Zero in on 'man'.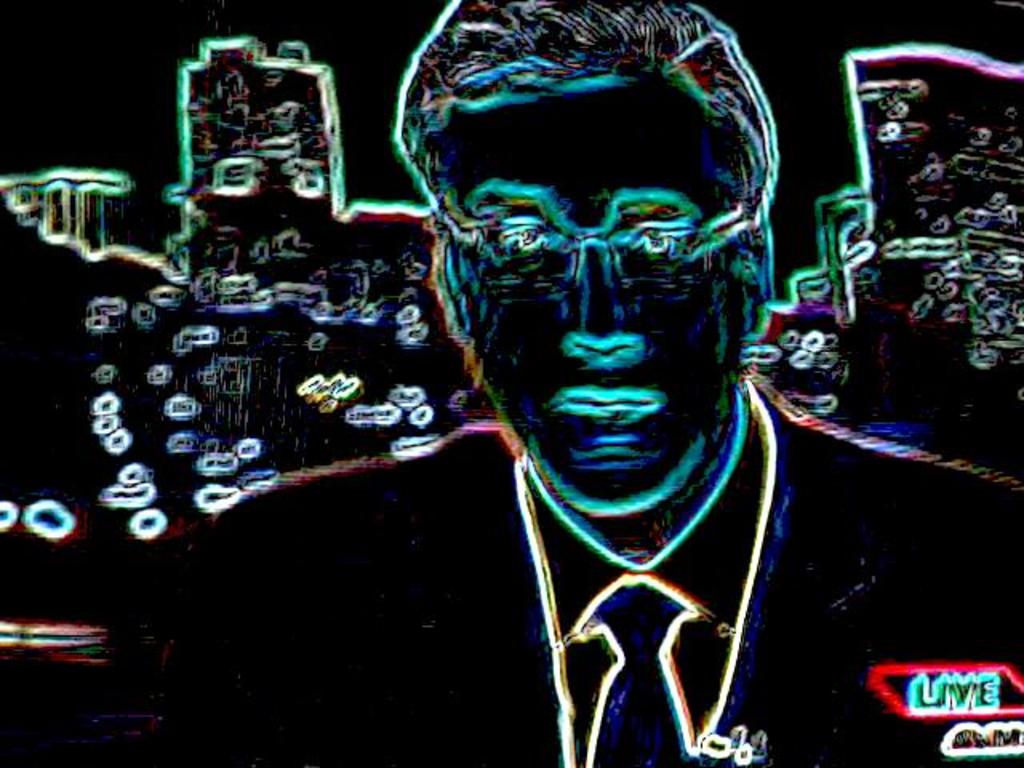
Zeroed in: (186,0,1021,766).
